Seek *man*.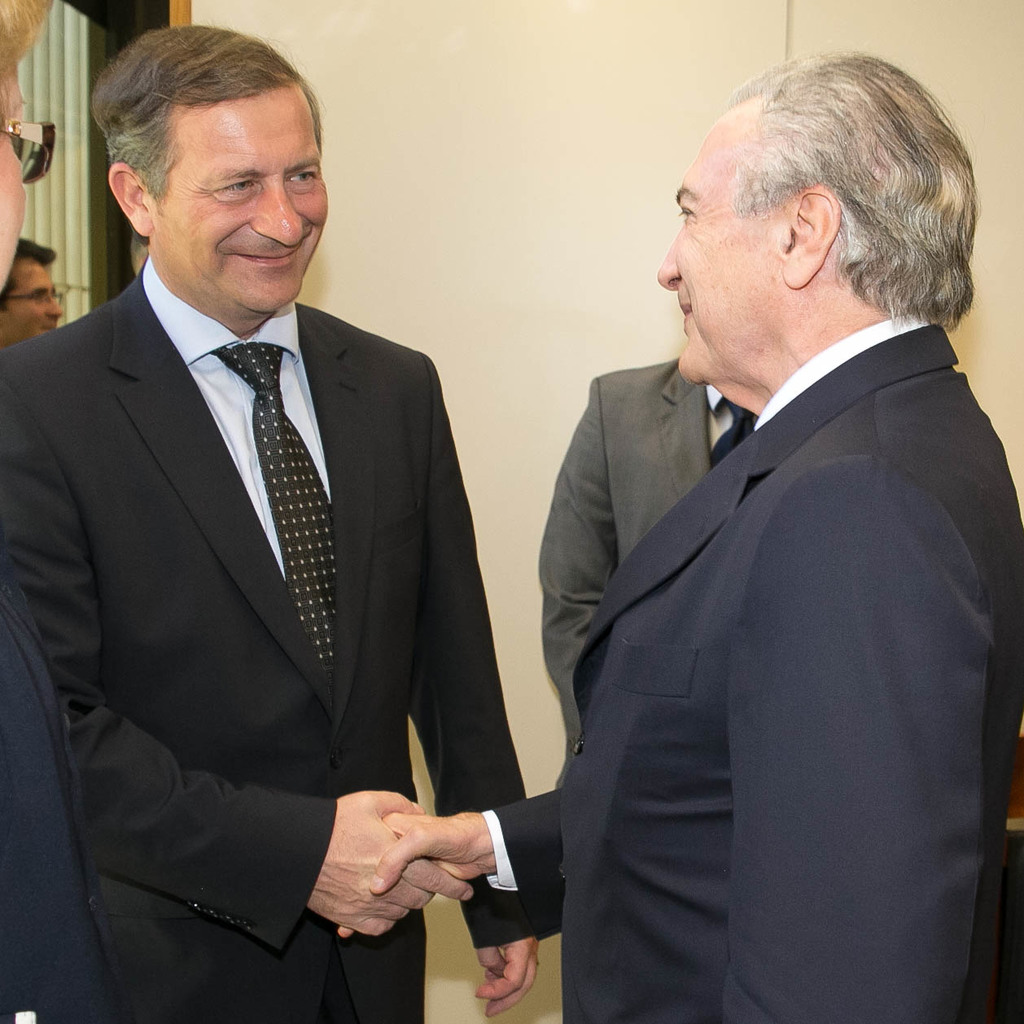
select_region(0, 234, 66, 346).
